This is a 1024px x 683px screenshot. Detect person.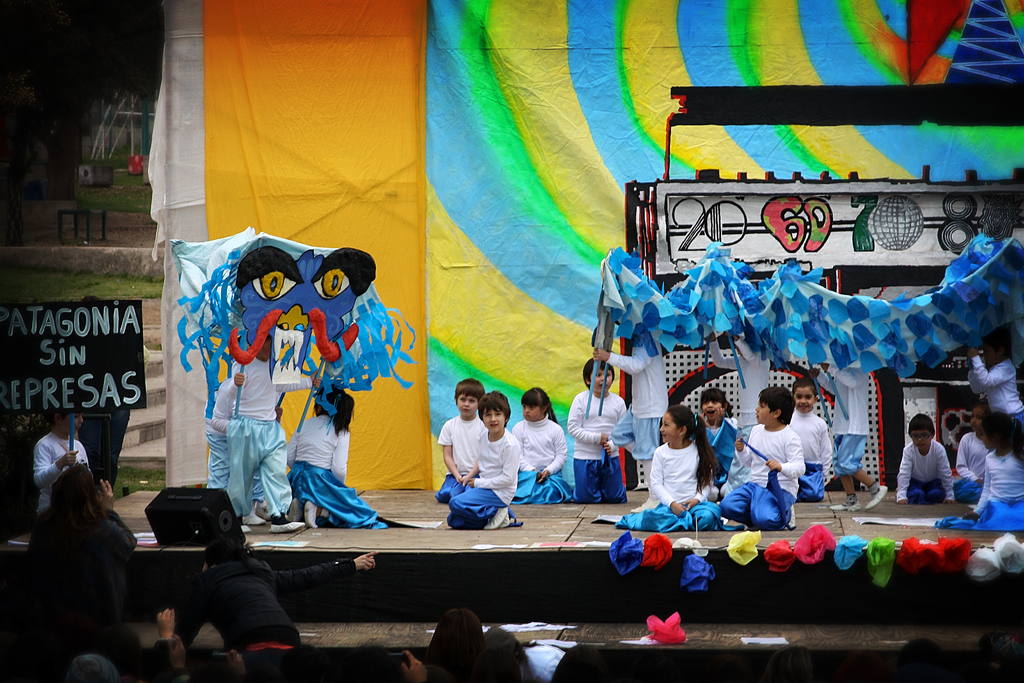
x1=970 y1=332 x2=1023 y2=437.
